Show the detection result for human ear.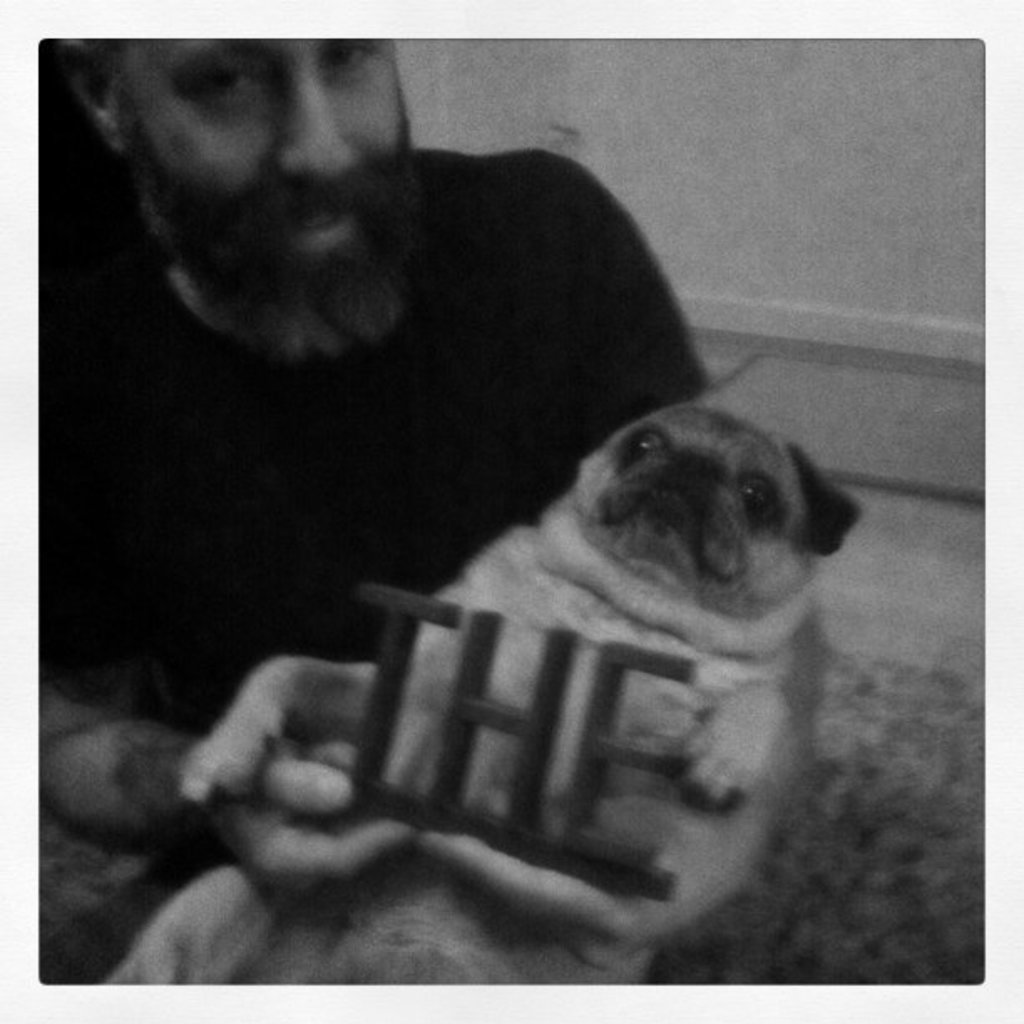
bbox=(64, 37, 129, 151).
